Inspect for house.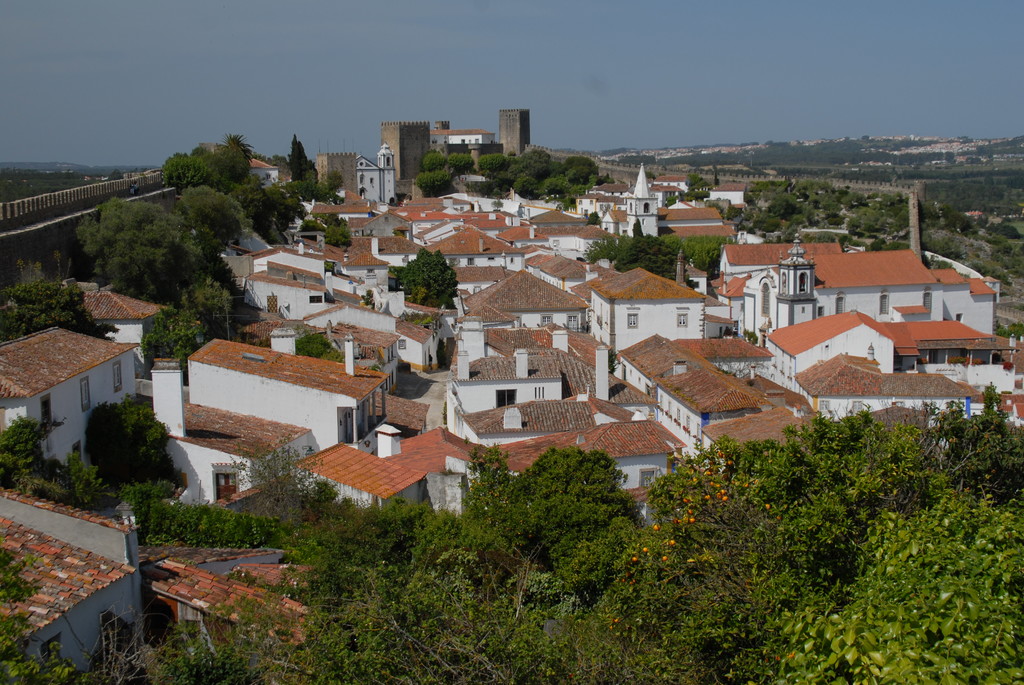
Inspection: <box>281,432,498,523</box>.
